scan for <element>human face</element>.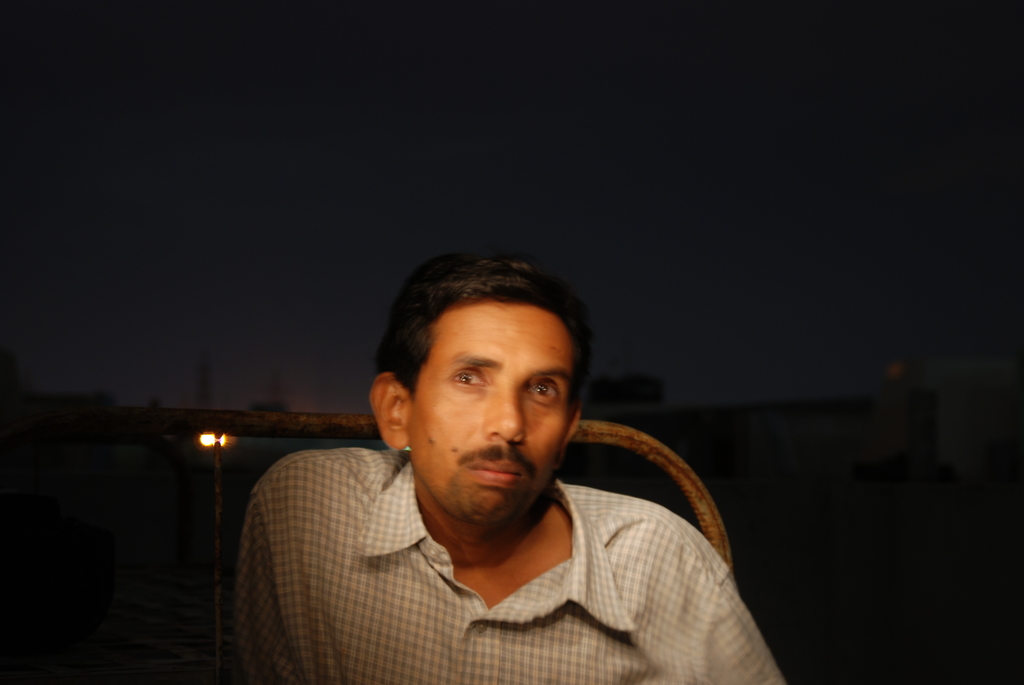
Scan result: 413,302,569,531.
